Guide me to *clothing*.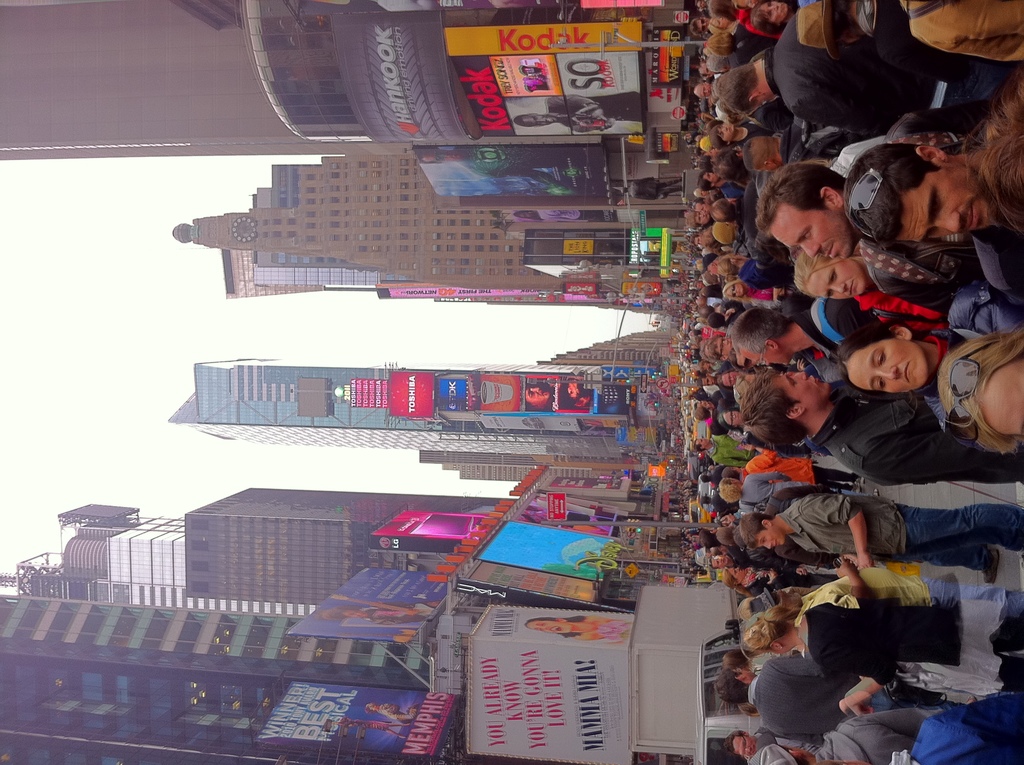
Guidance: l=796, t=294, r=906, b=347.
